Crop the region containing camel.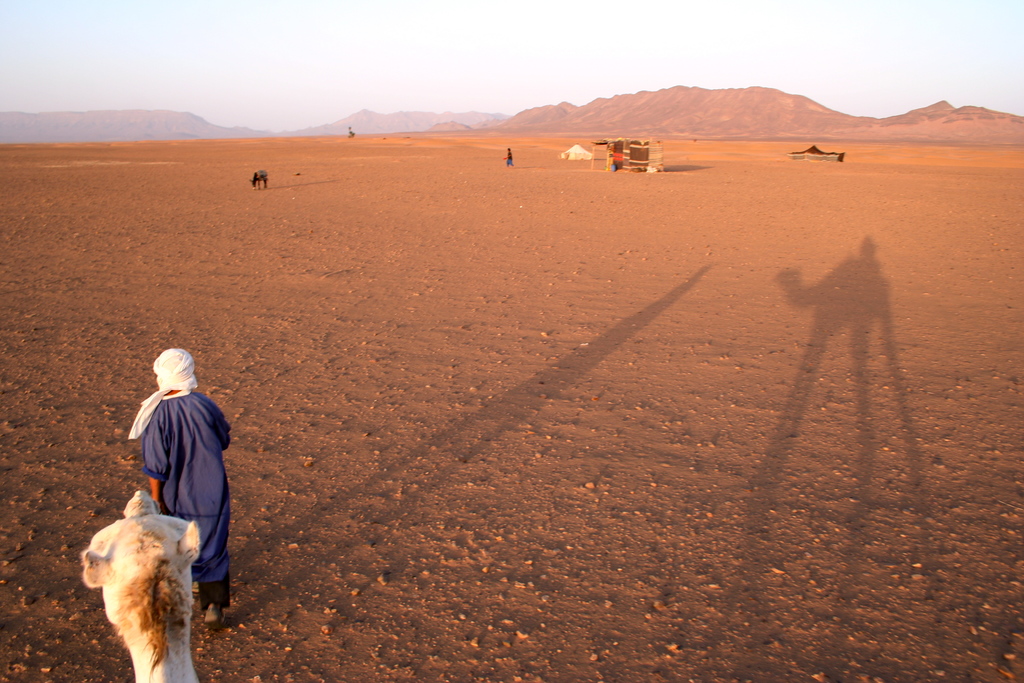
Crop region: select_region(83, 490, 201, 682).
